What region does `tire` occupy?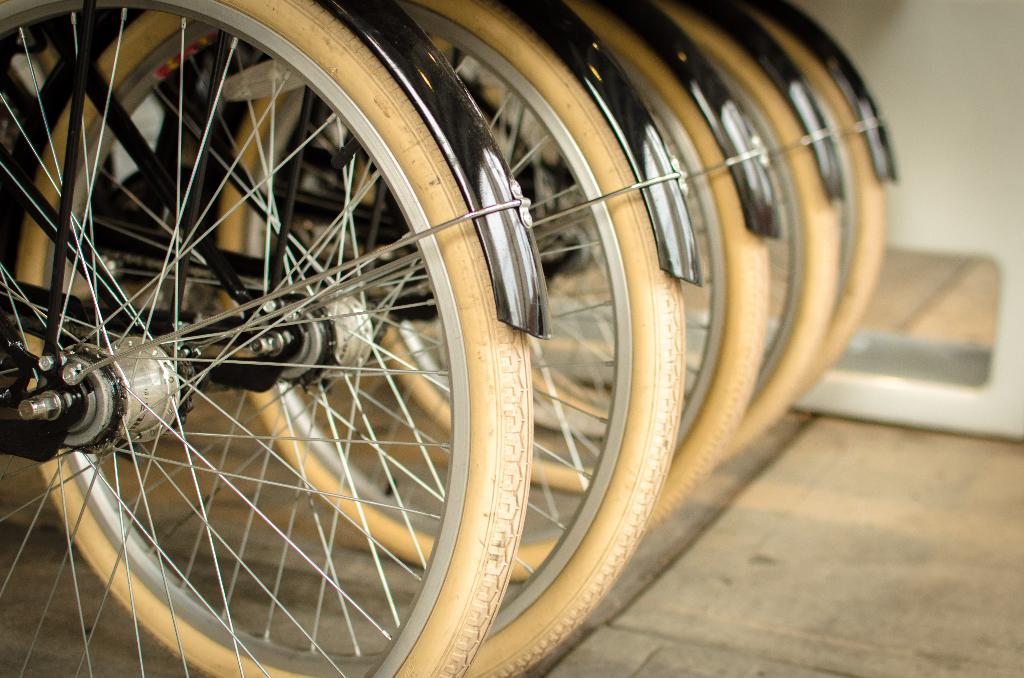
[x1=216, y1=88, x2=764, y2=577].
